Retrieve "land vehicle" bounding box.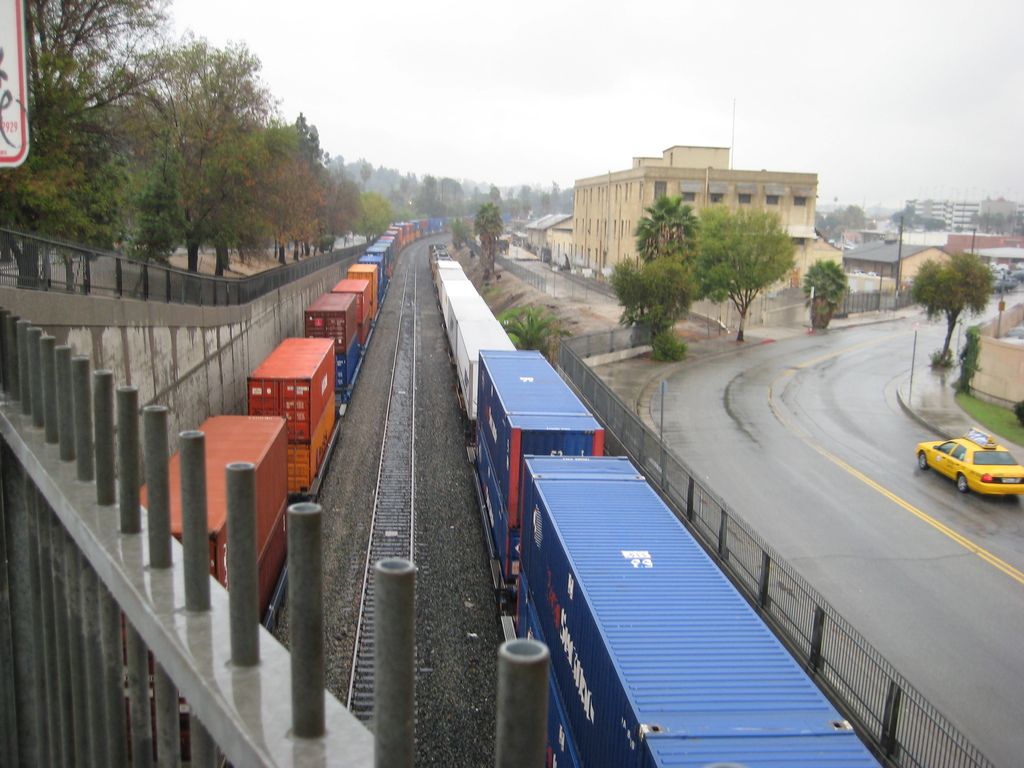
Bounding box: 188/225/456/767.
